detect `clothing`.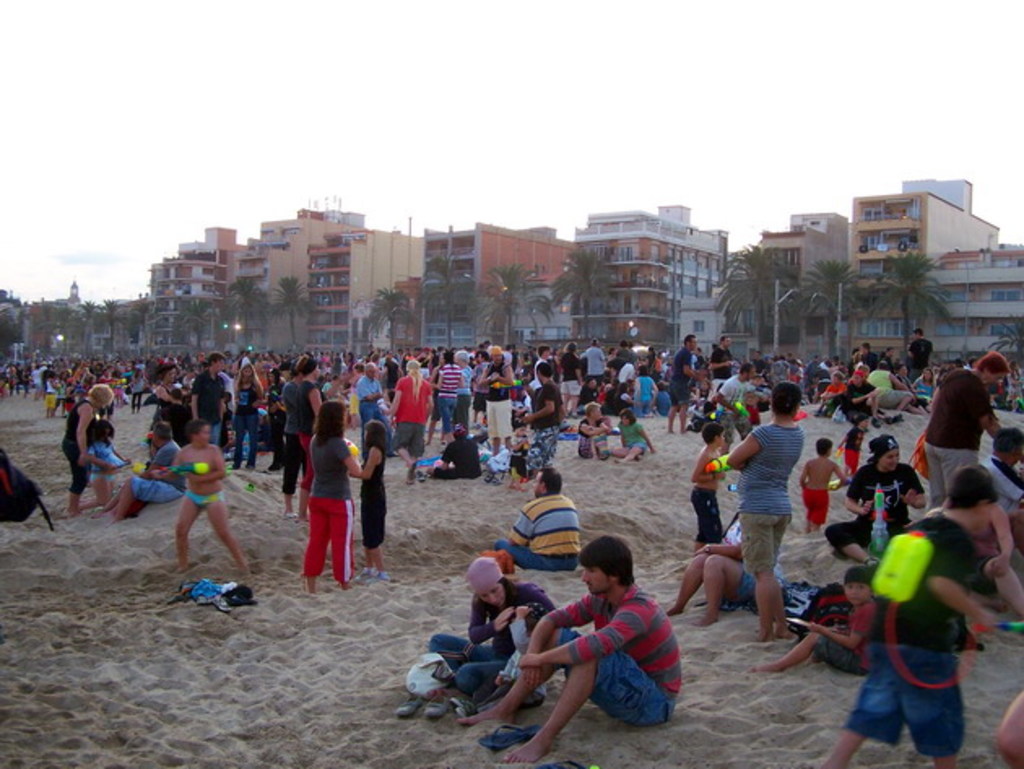
Detected at [151,380,185,434].
